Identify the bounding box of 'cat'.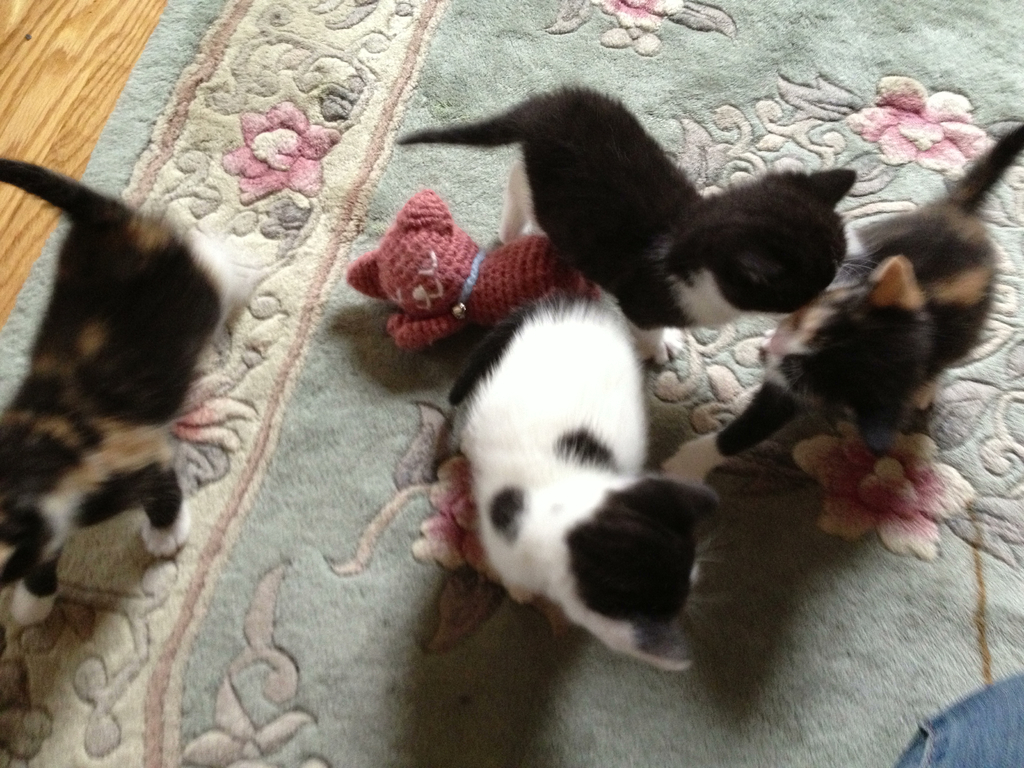
{"x1": 712, "y1": 119, "x2": 1023, "y2": 451}.
